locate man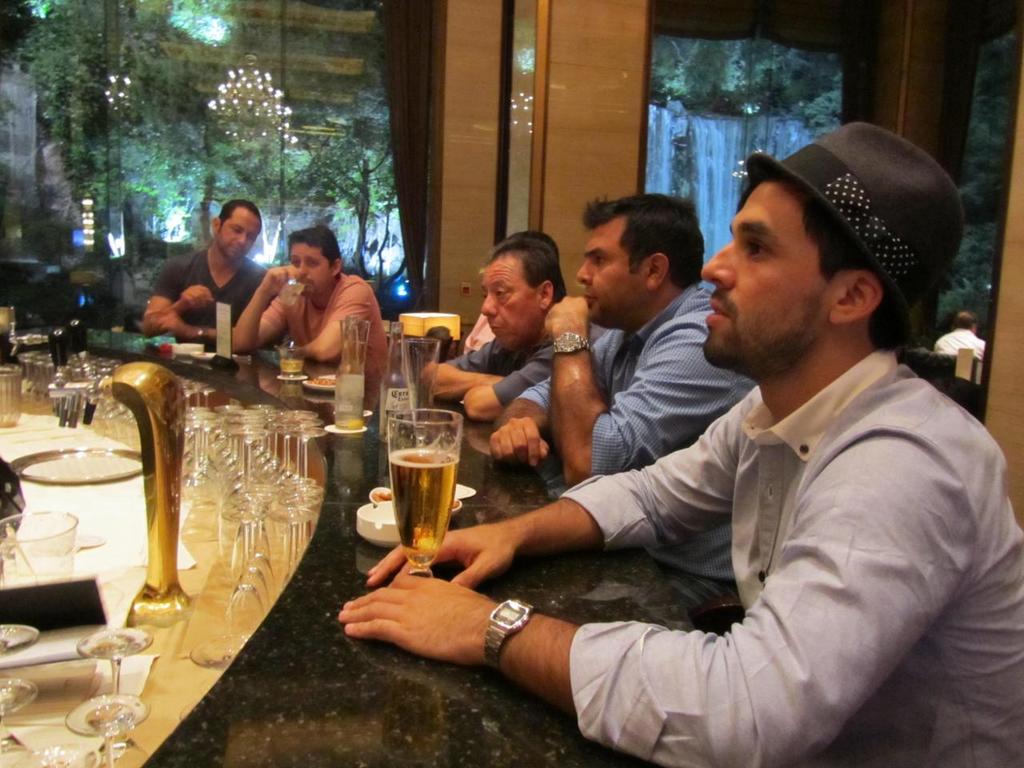
<region>421, 238, 611, 418</region>
